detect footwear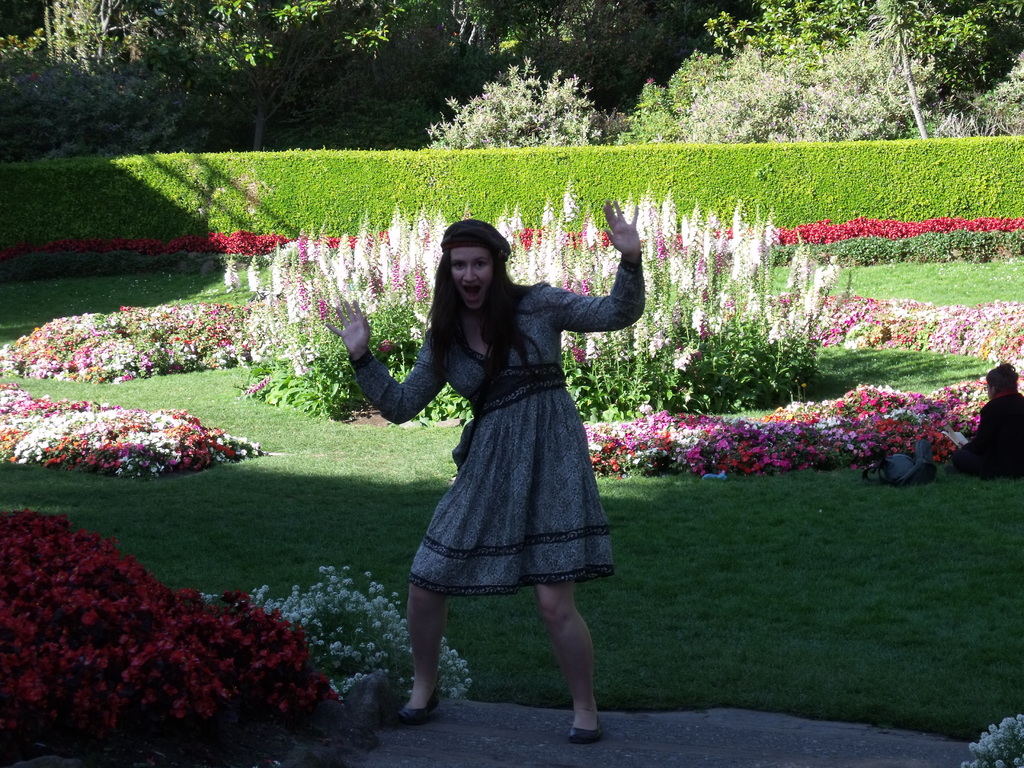
pyautogui.locateOnScreen(569, 710, 605, 744)
